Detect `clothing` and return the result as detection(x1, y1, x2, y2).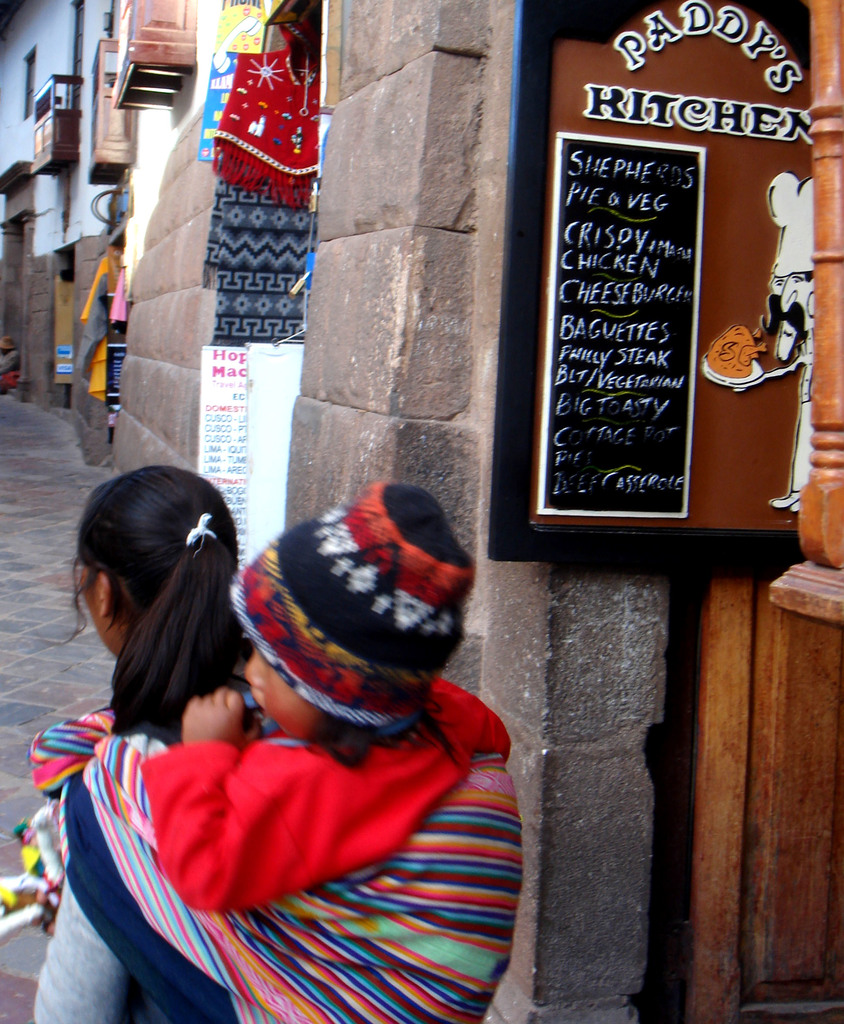
detection(60, 621, 533, 1007).
